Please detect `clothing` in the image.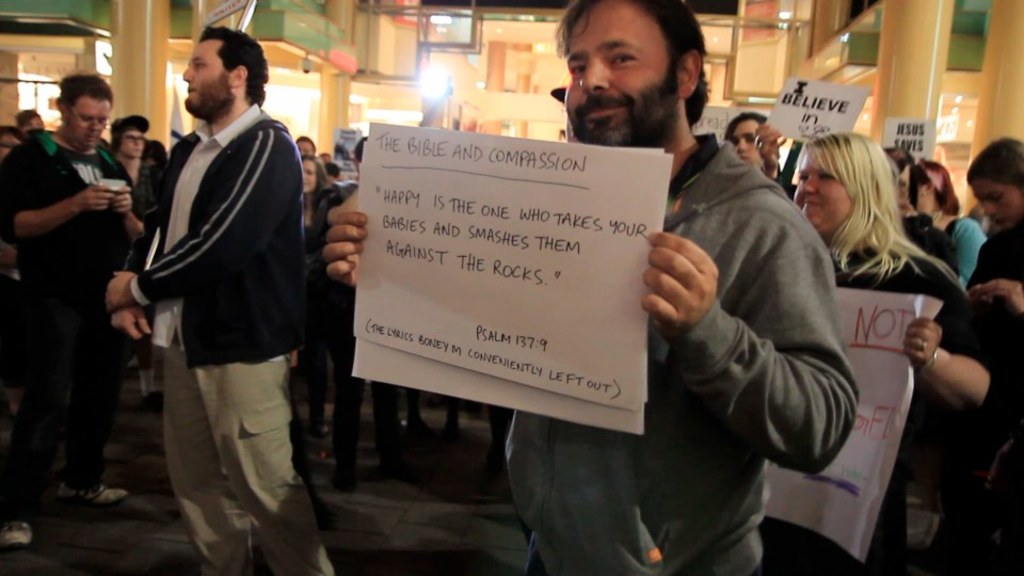
x1=315 y1=176 x2=401 y2=439.
